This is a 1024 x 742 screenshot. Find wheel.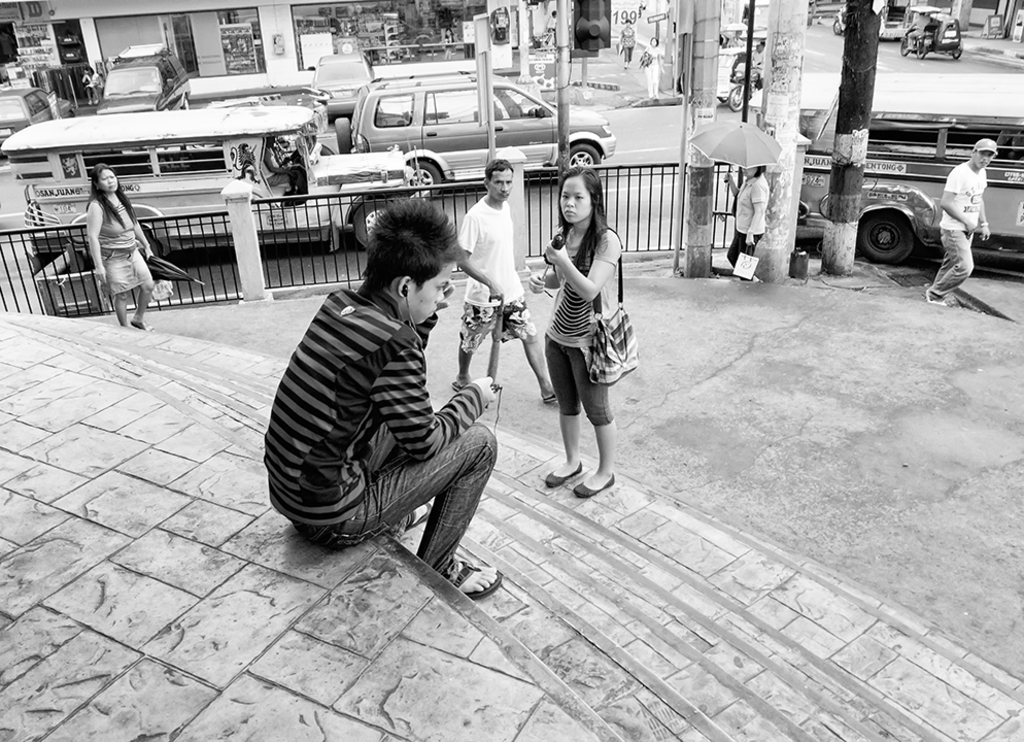
Bounding box: BBox(564, 142, 601, 178).
